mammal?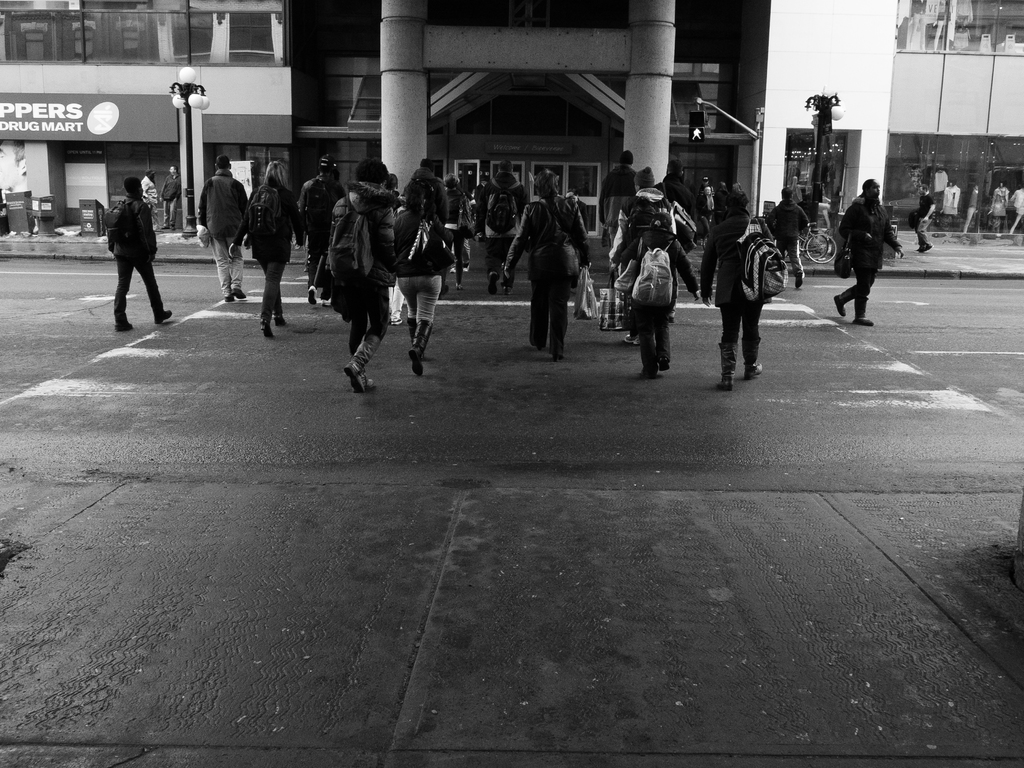
(653, 158, 700, 283)
